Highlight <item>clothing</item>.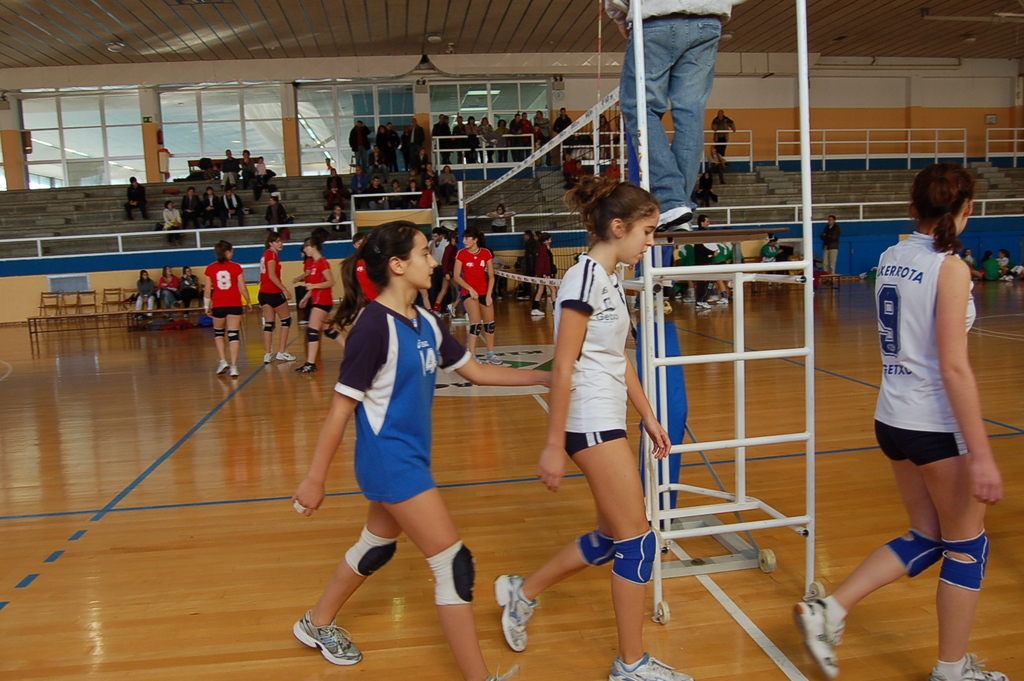
Highlighted region: pyautogui.locateOnScreen(239, 158, 255, 175).
